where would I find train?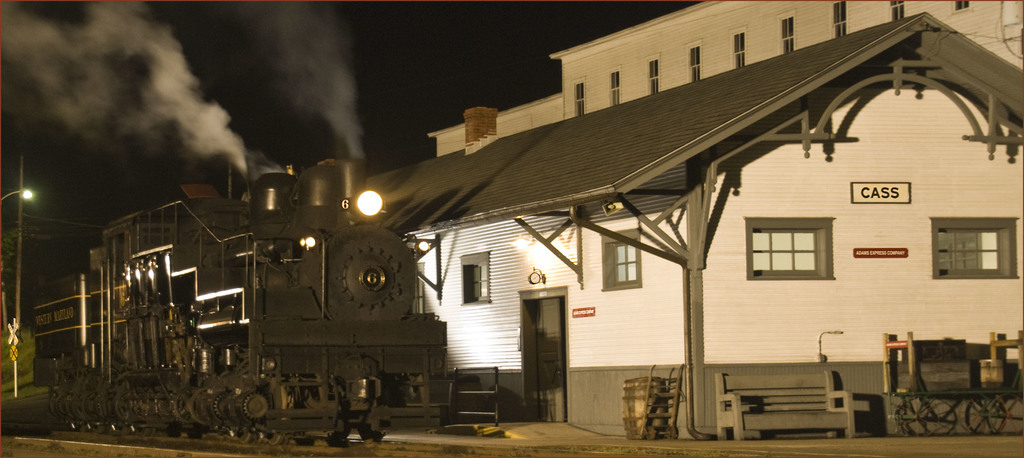
At 47:153:447:449.
